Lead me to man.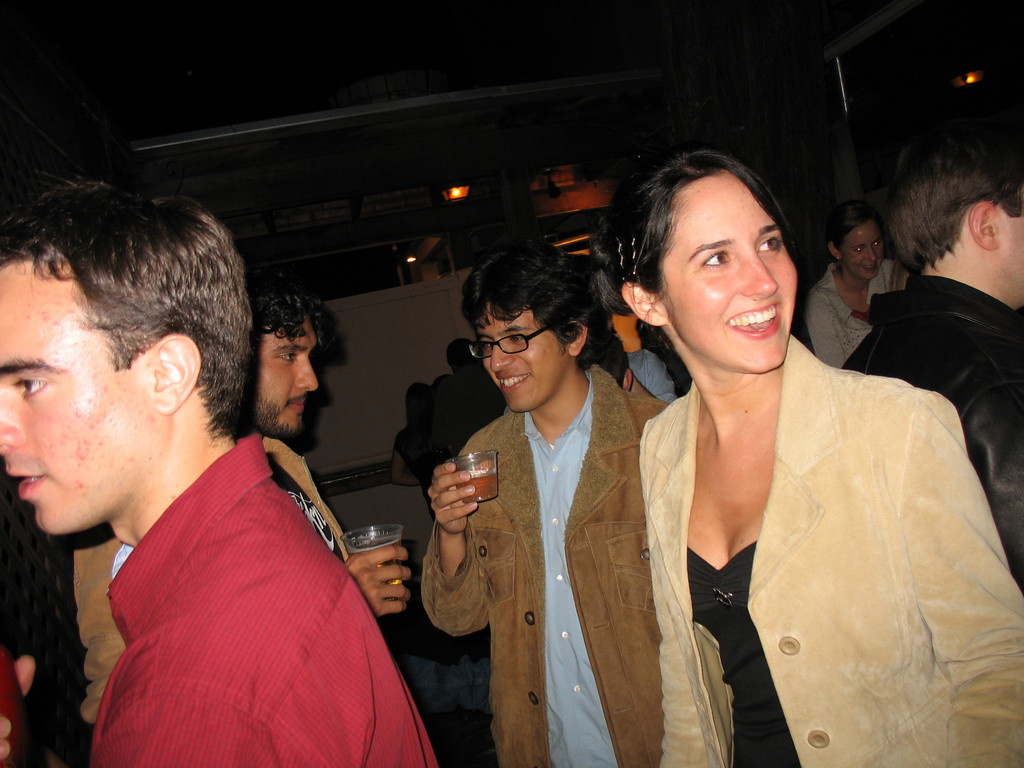
Lead to 70, 273, 413, 728.
